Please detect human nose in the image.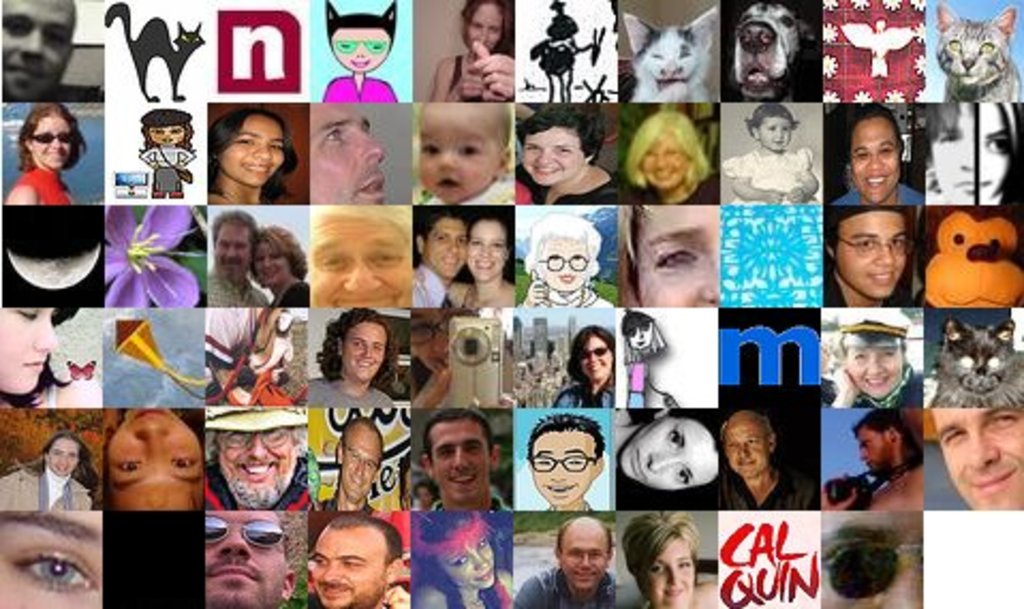
(669,571,688,585).
